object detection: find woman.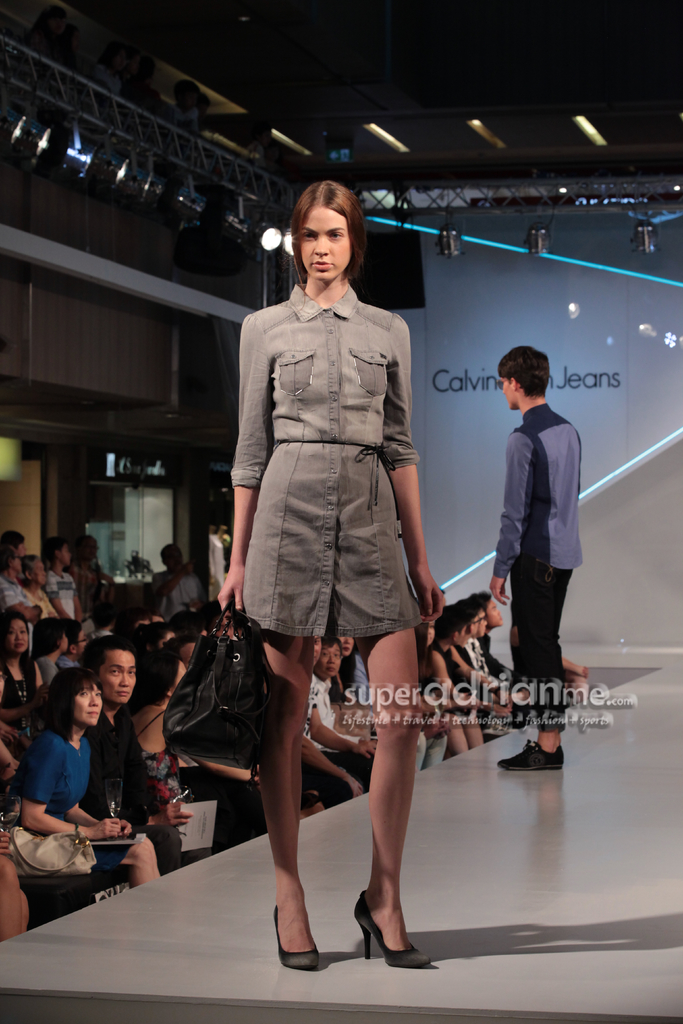
(x1=210, y1=195, x2=449, y2=907).
